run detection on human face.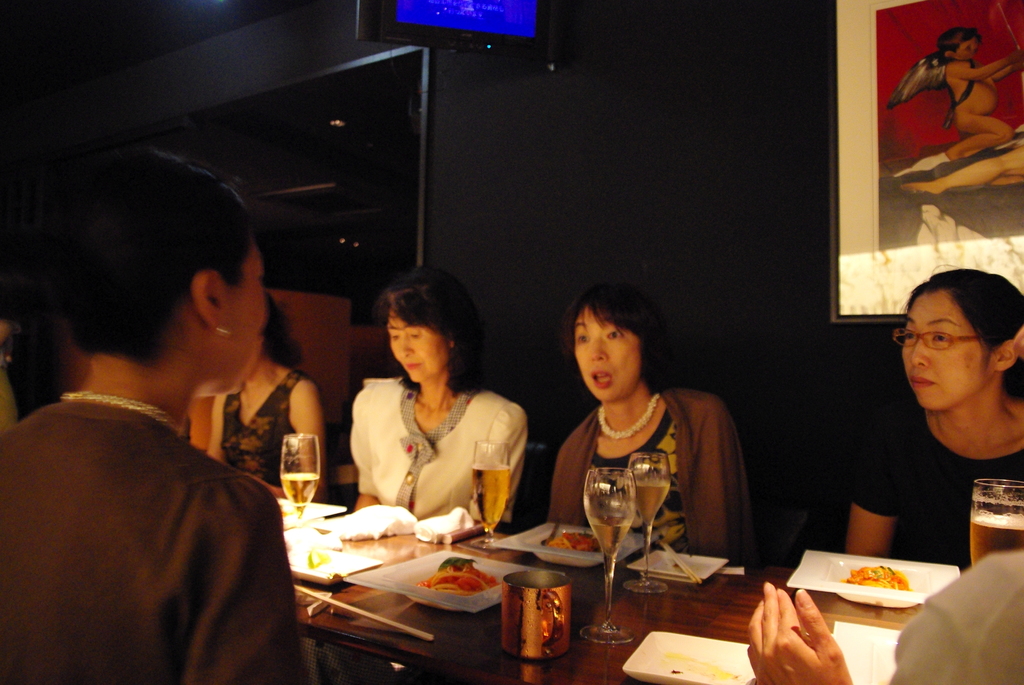
Result: x1=899, y1=291, x2=988, y2=410.
